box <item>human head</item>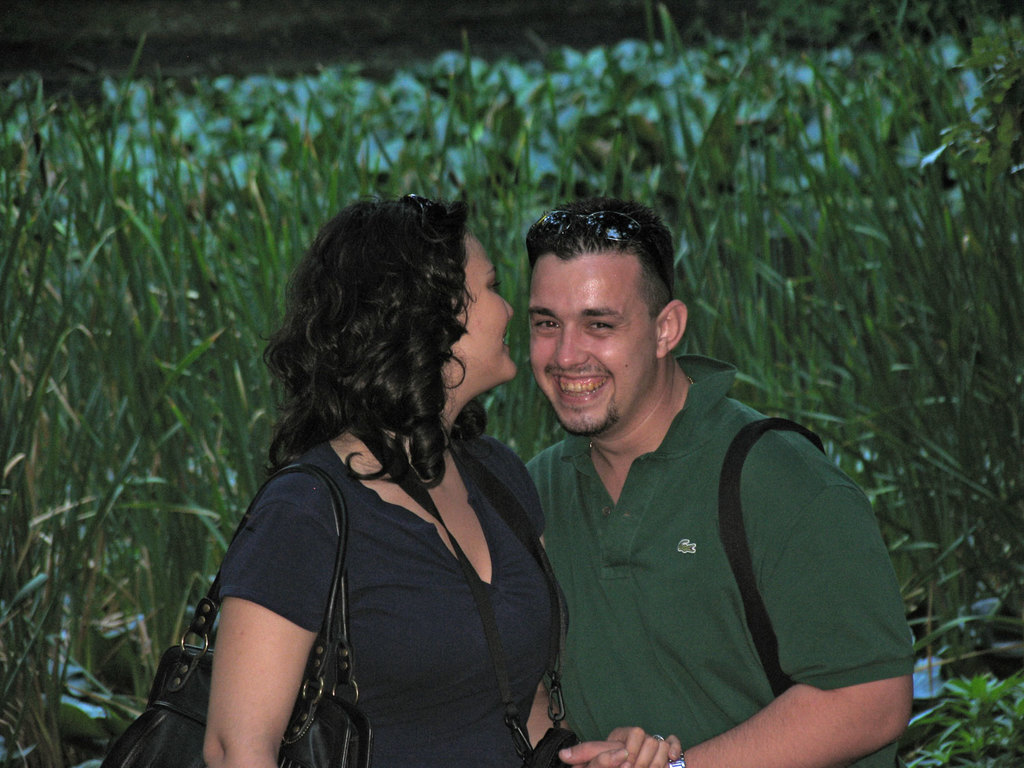
<region>523, 203, 687, 440</region>
